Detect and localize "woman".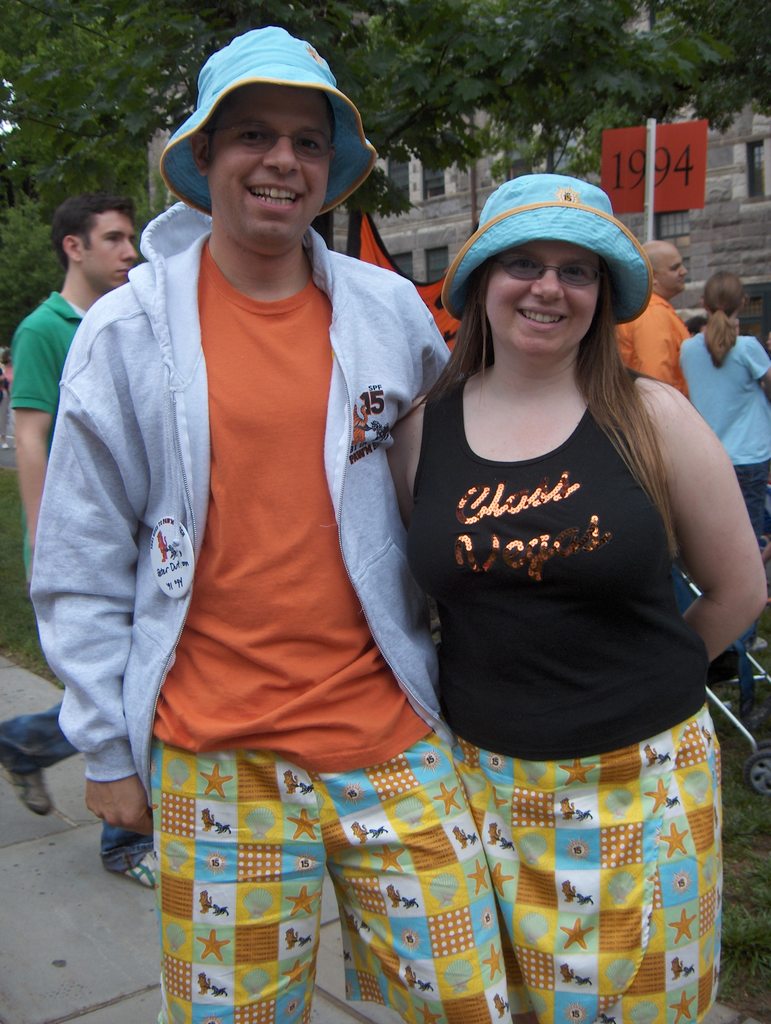
Localized at crop(329, 115, 740, 979).
